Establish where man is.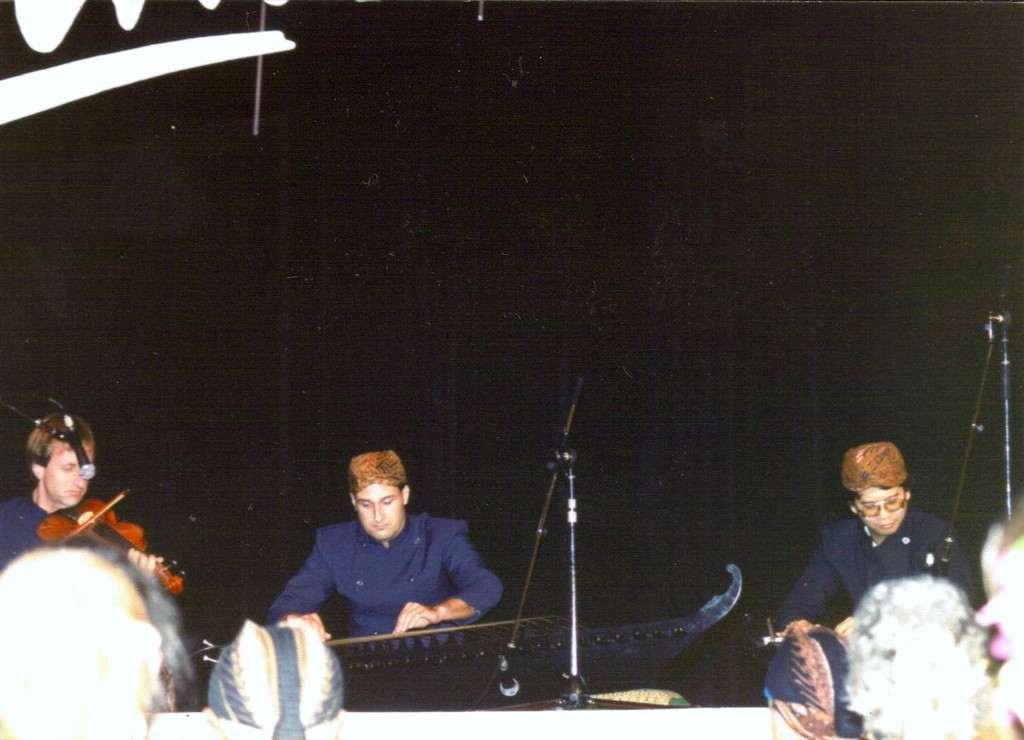
Established at l=0, t=415, r=165, b=580.
